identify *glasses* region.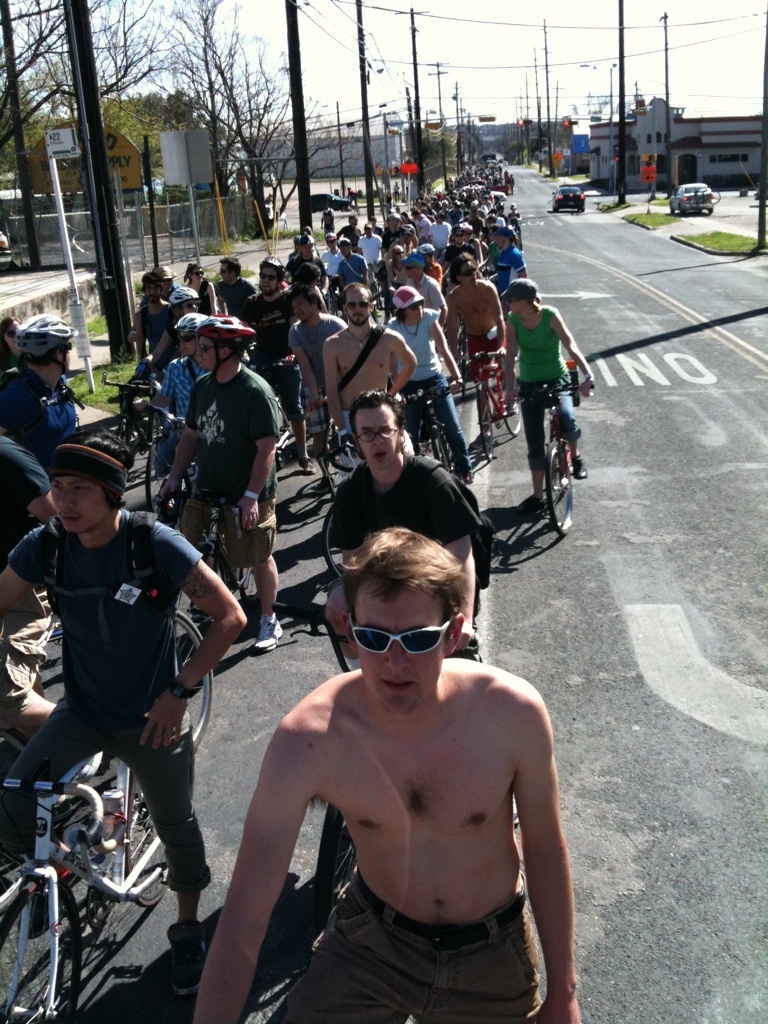
Region: detection(354, 426, 398, 444).
